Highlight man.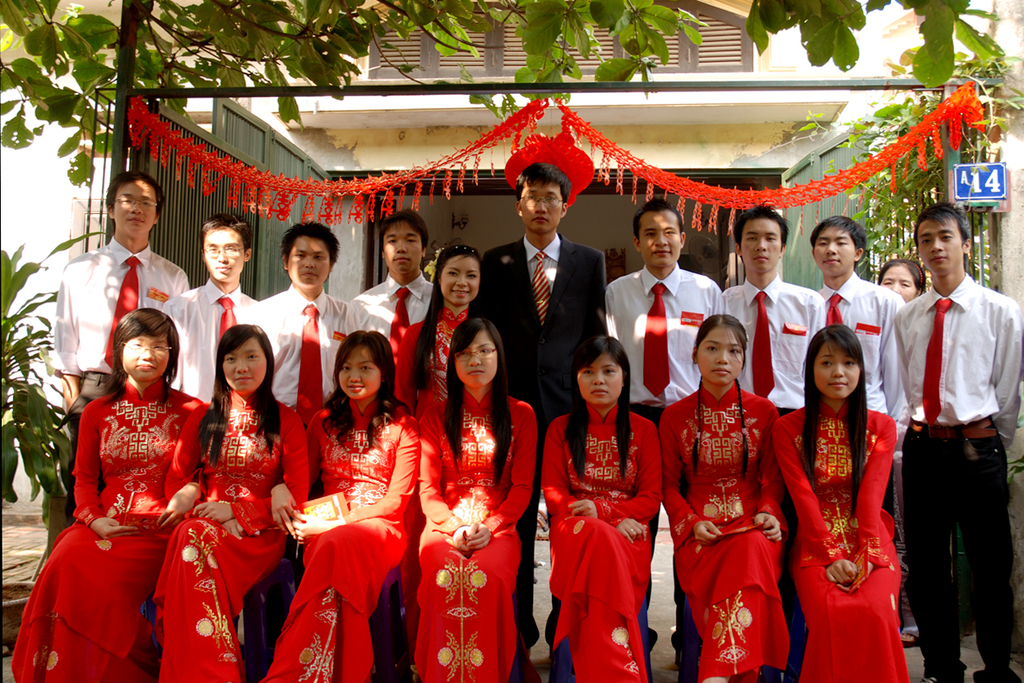
Highlighted region: pyautogui.locateOnScreen(609, 199, 723, 425).
